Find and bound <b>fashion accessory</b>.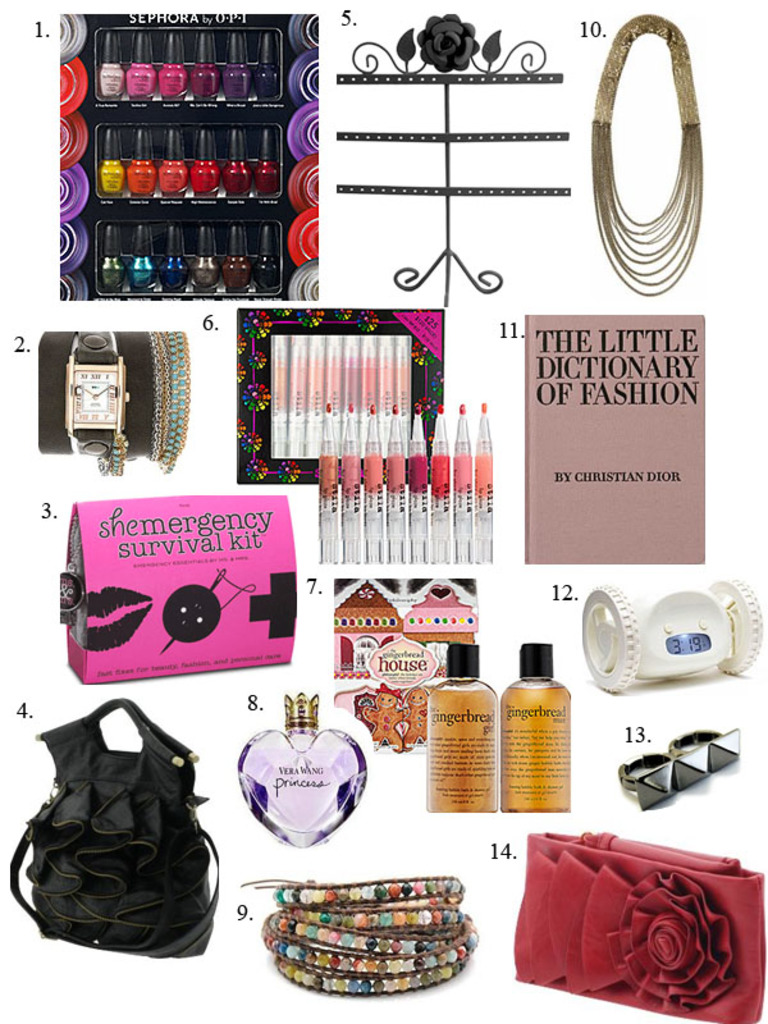
Bound: bbox=[500, 645, 572, 815].
